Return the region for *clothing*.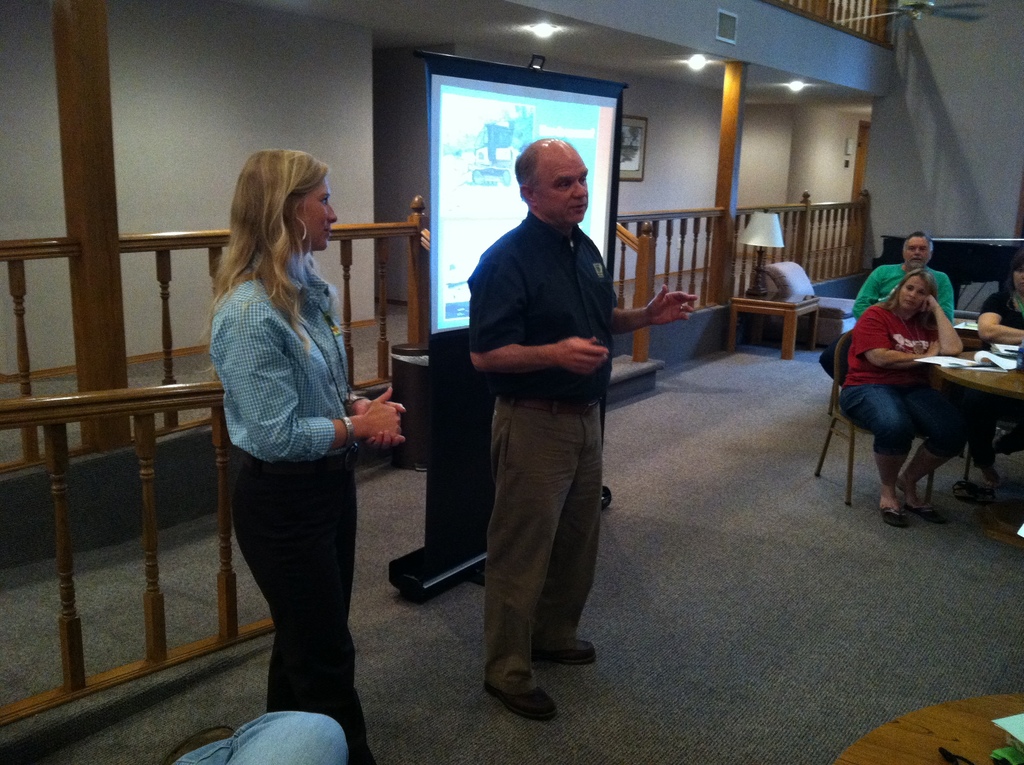
<bbox>972, 286, 1023, 449</bbox>.
